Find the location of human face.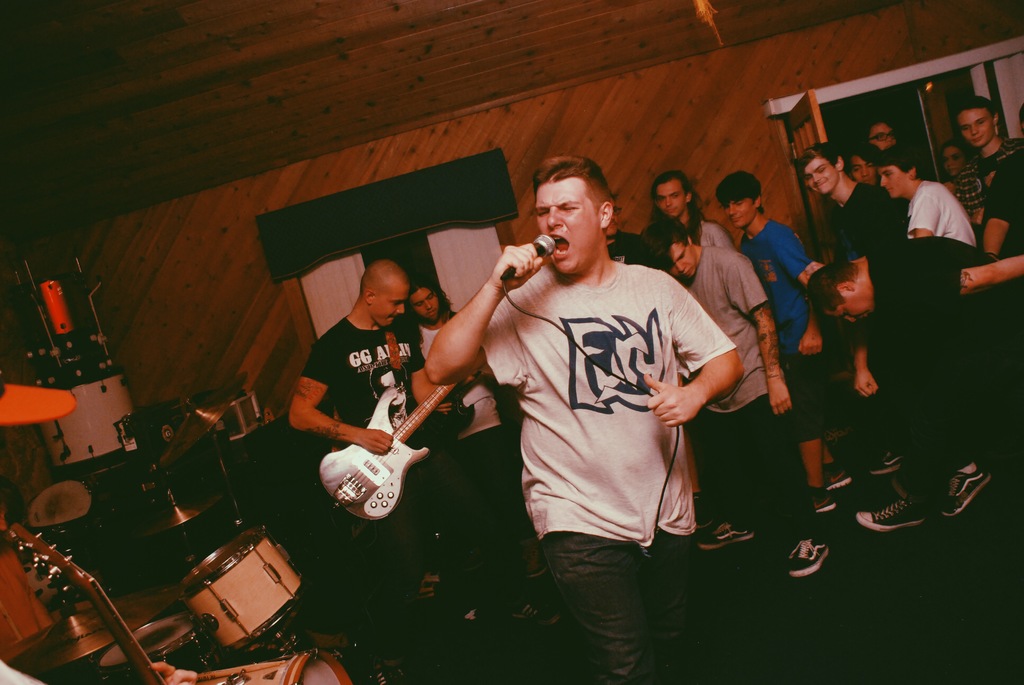
Location: 655, 179, 685, 224.
